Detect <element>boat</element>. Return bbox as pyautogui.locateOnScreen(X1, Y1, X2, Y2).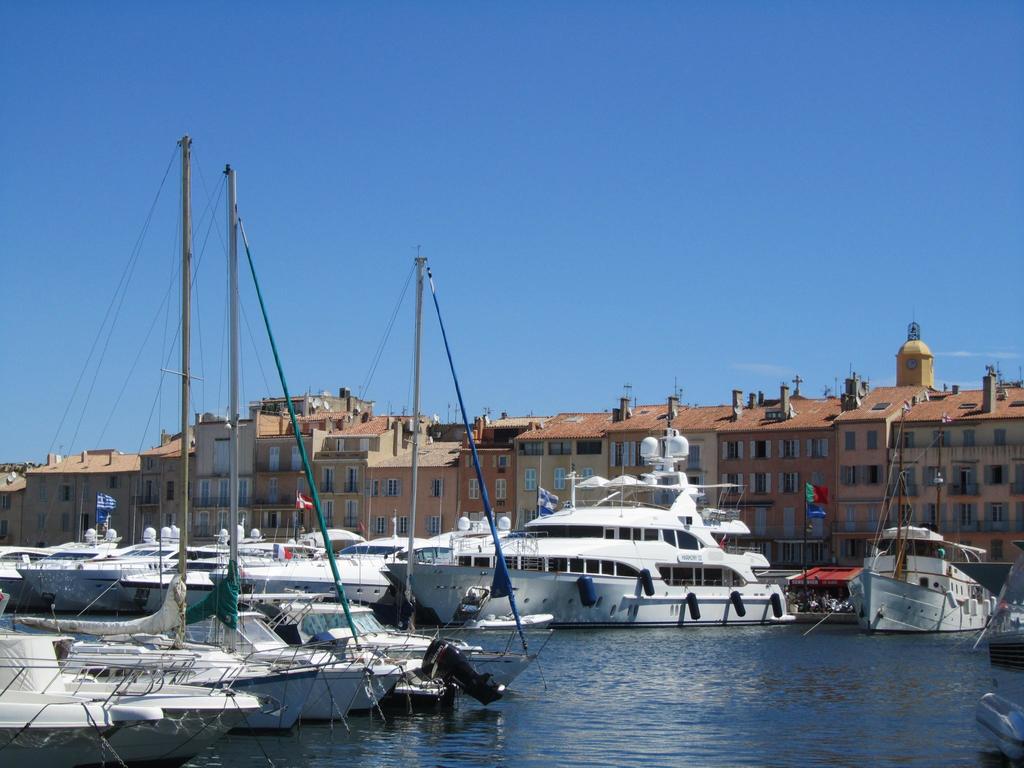
pyautogui.locateOnScreen(972, 545, 1023, 663).
